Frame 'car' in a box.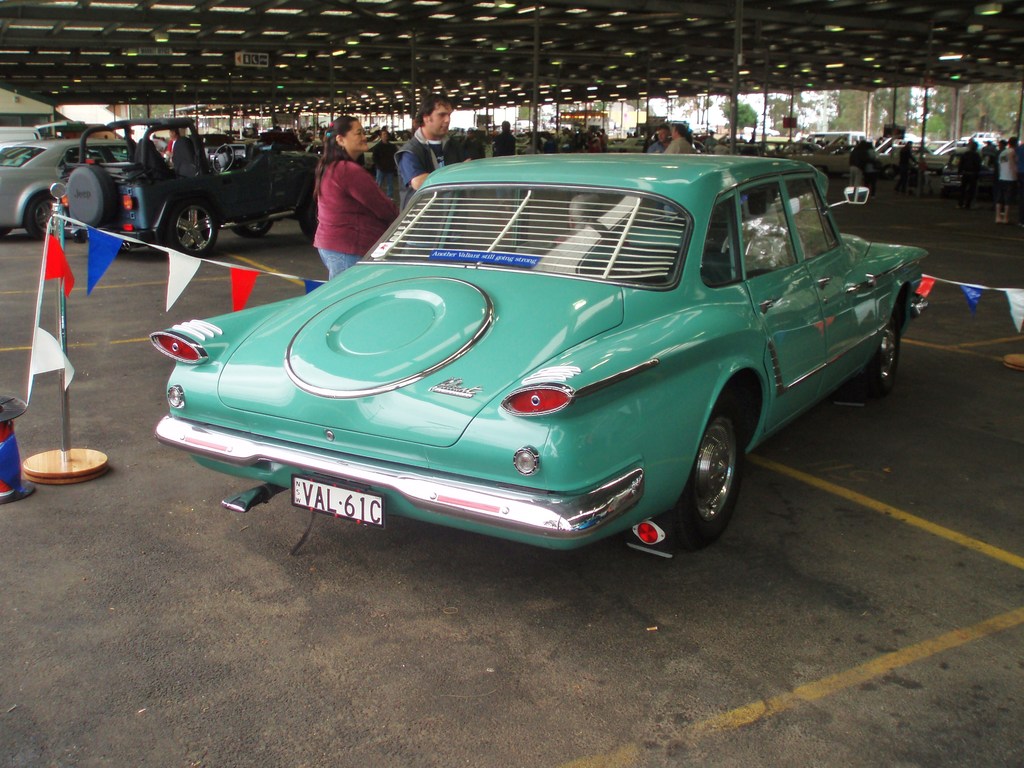
(x1=152, y1=154, x2=913, y2=580).
